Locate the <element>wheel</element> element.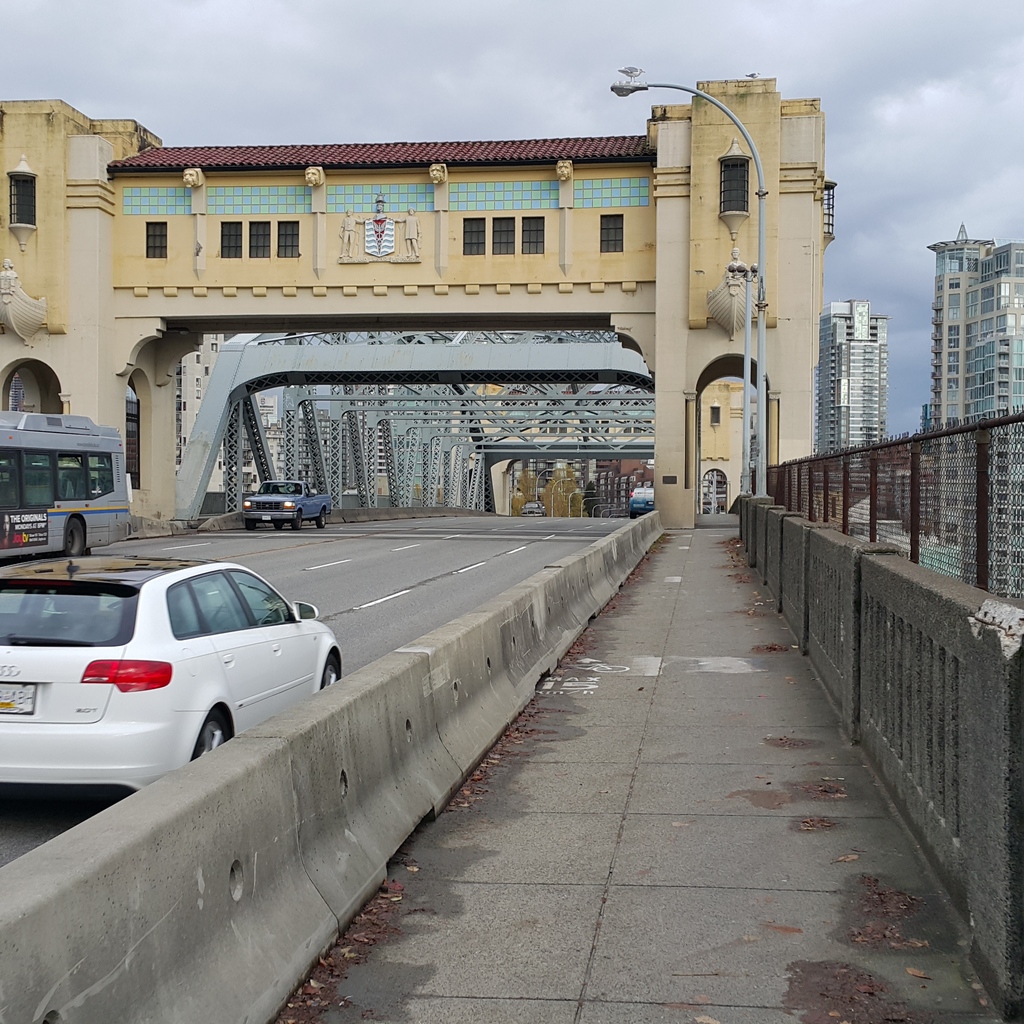
Element bbox: 191 708 233 751.
